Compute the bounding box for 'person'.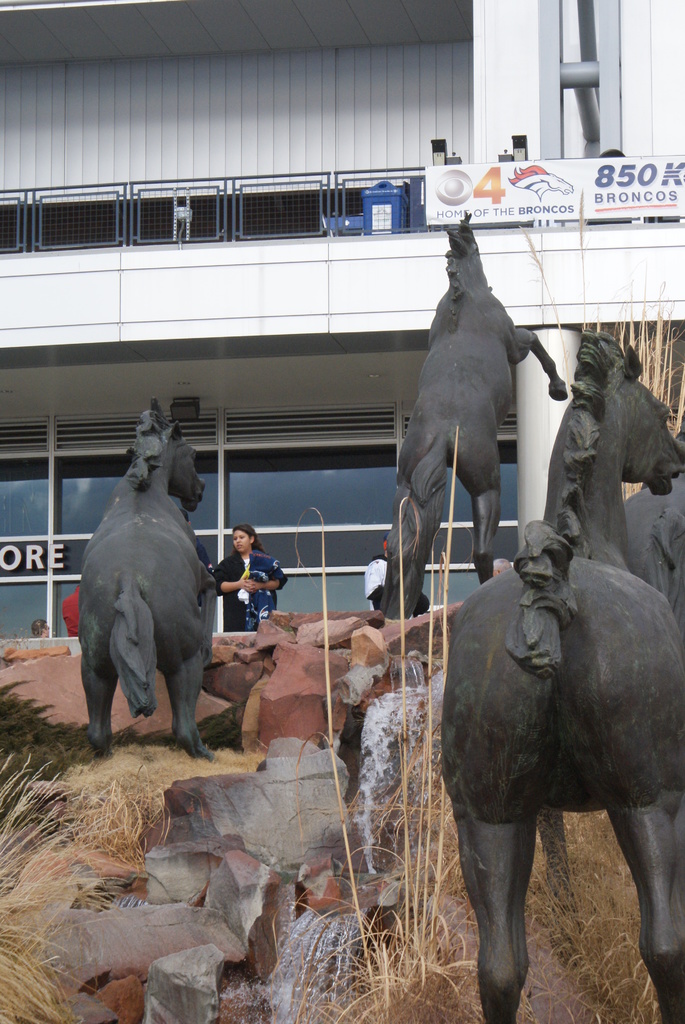
32:619:51:641.
